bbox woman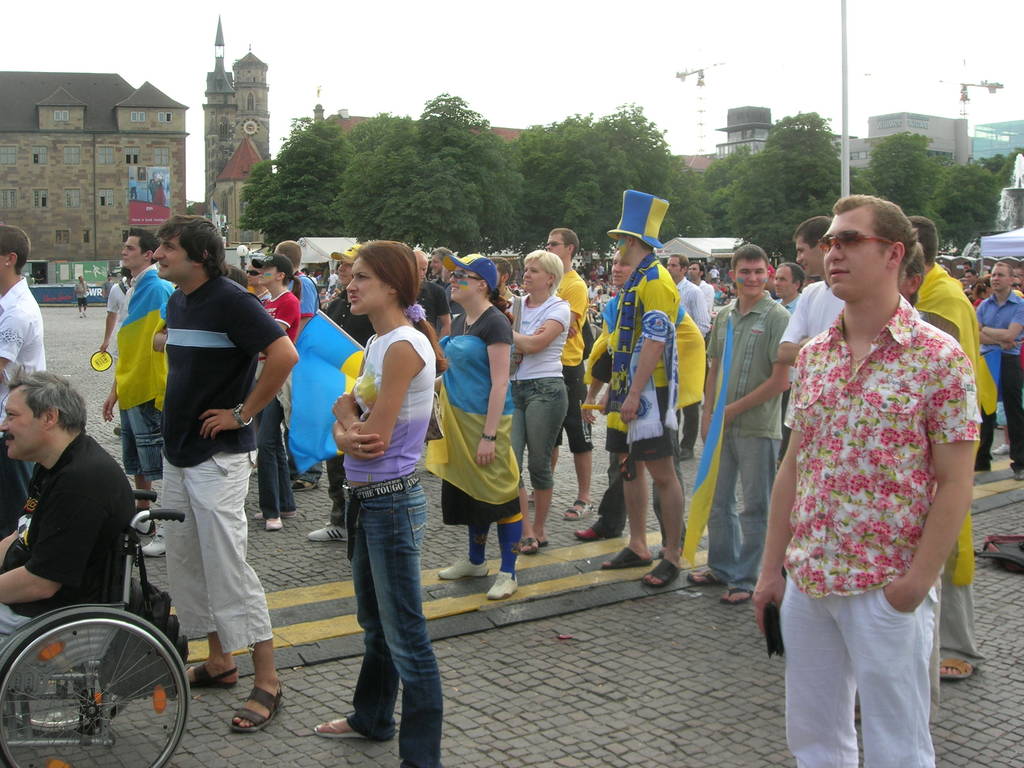
box(246, 262, 271, 474)
